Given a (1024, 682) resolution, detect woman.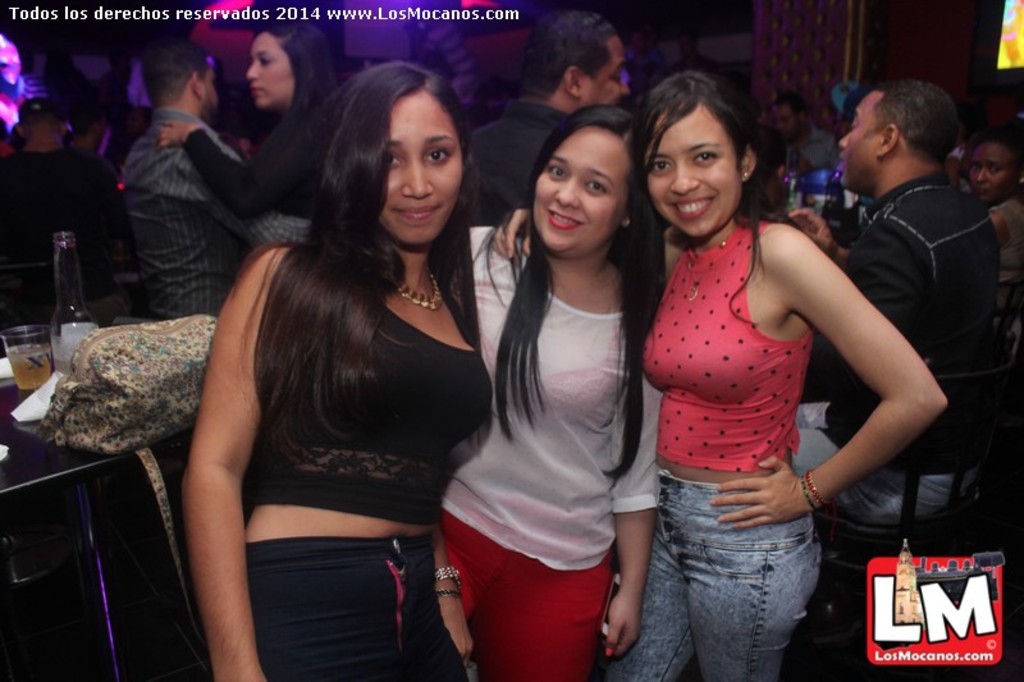
bbox(602, 67, 946, 681).
